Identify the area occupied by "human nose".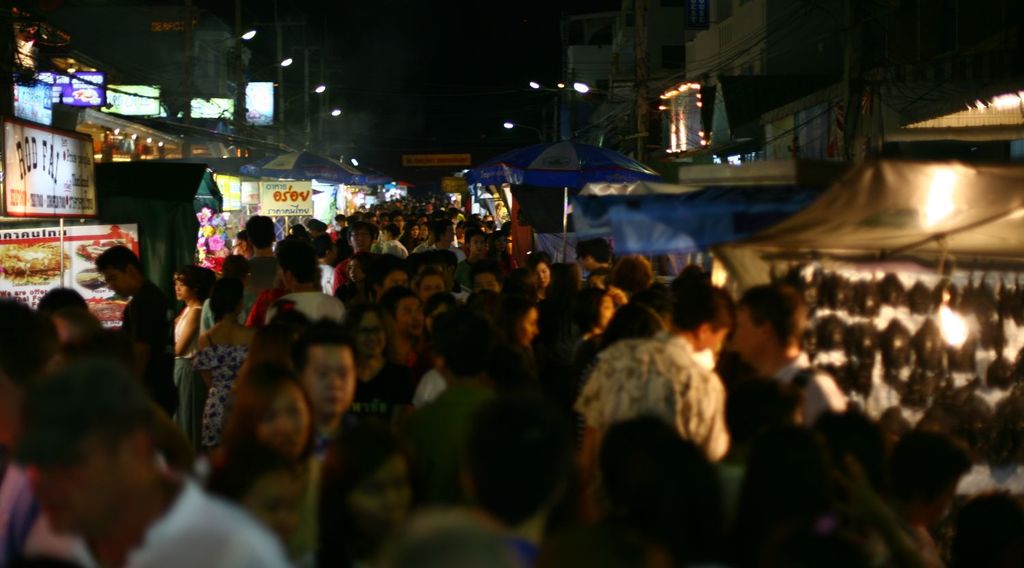
Area: box=[276, 411, 294, 427].
